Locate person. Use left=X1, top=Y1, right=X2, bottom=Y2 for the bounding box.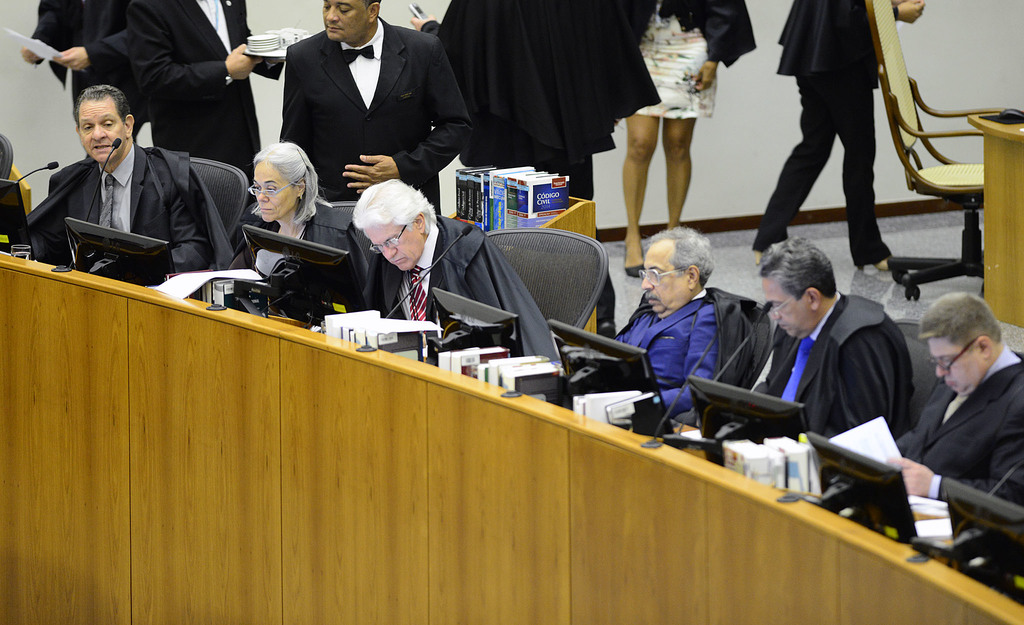
left=353, top=179, right=554, bottom=361.
